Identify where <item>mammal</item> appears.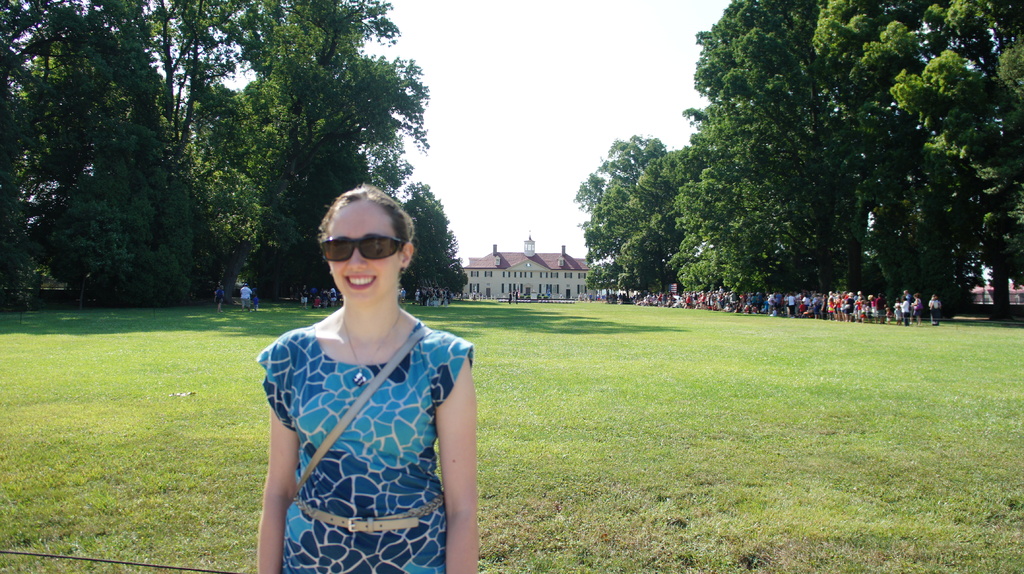
Appears at box=[504, 290, 514, 306].
